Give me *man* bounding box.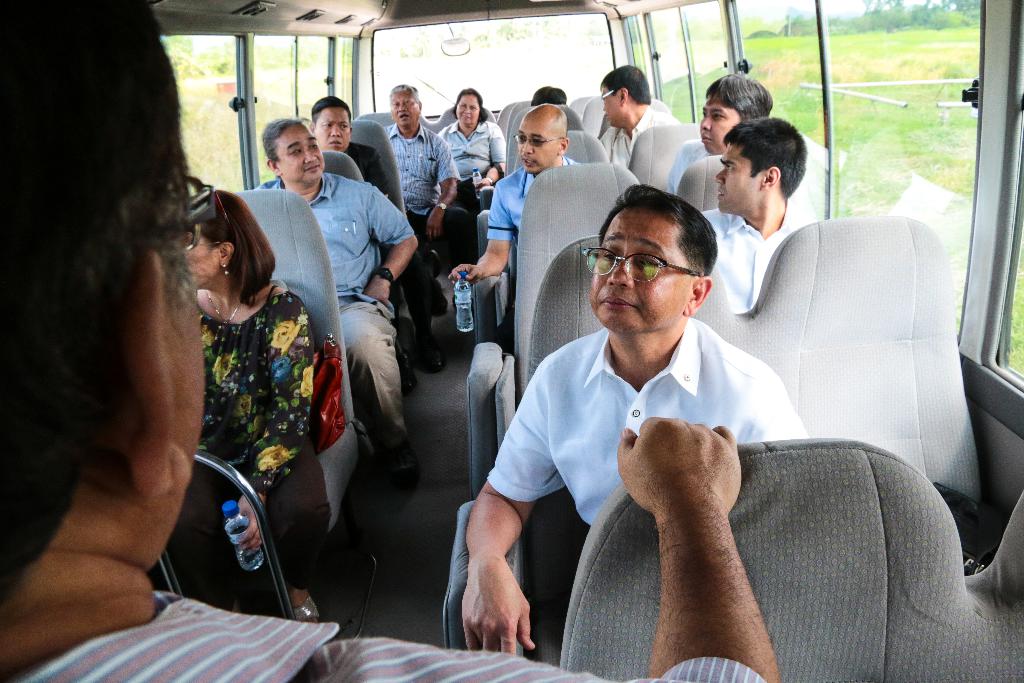
[x1=596, y1=60, x2=682, y2=169].
